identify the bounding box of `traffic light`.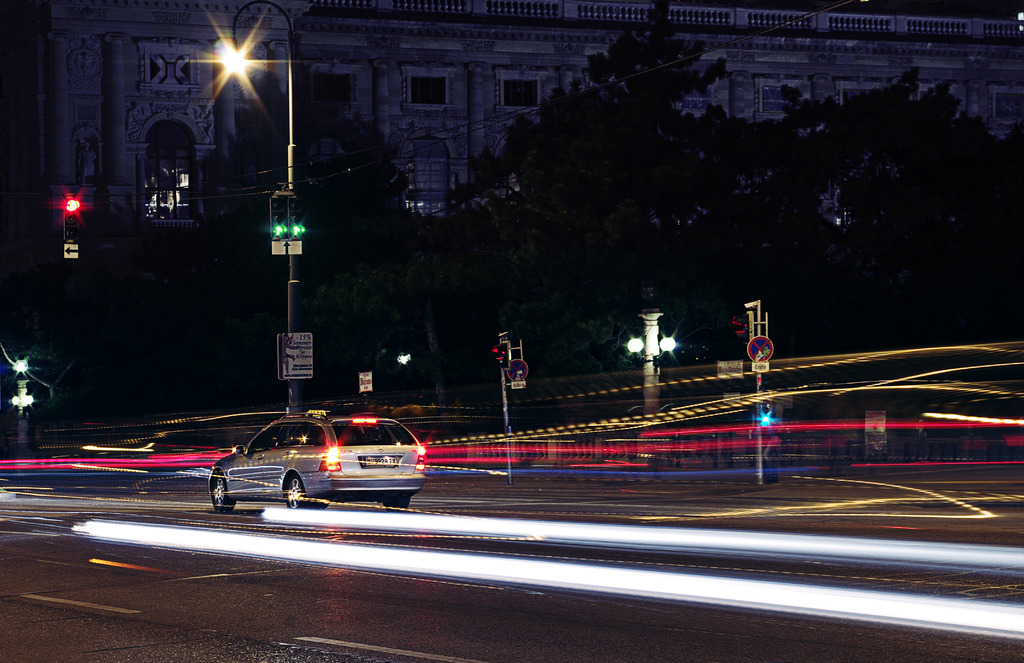
locate(492, 343, 506, 364).
